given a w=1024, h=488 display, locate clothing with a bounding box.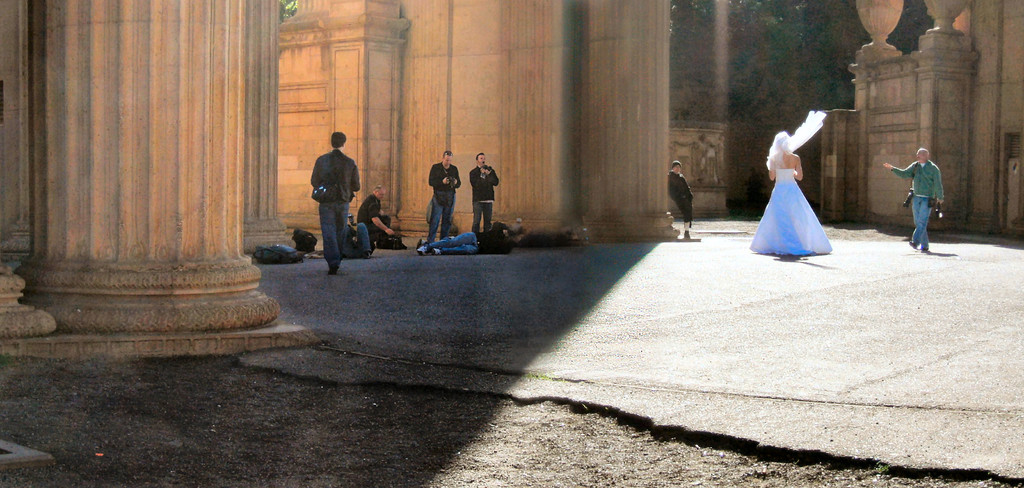
Located: box(307, 145, 360, 267).
